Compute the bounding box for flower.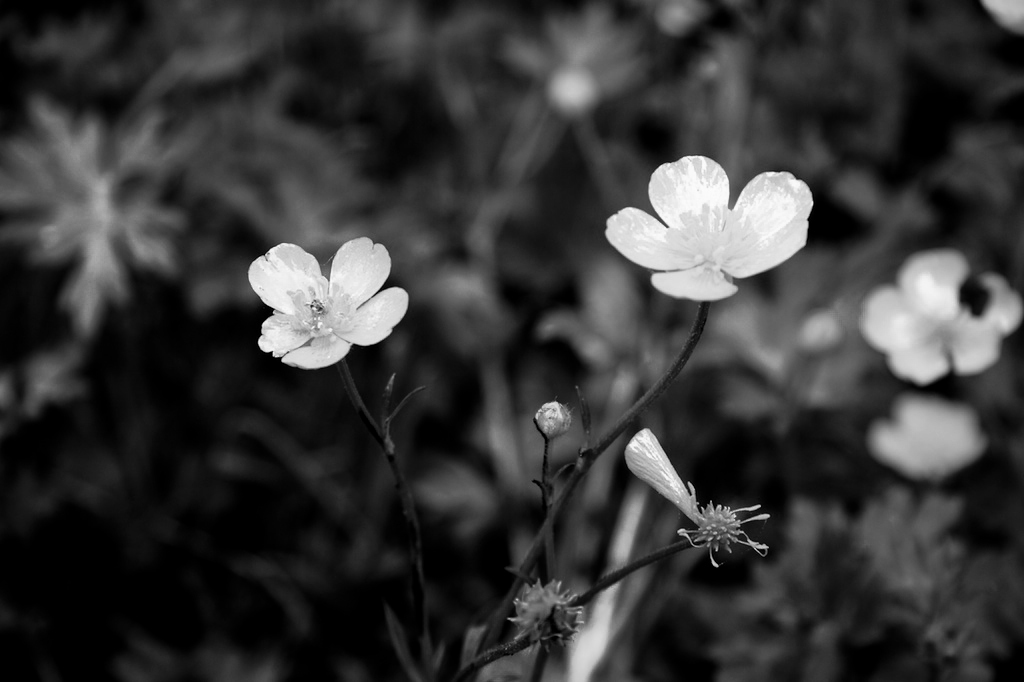
l=531, t=397, r=572, b=442.
